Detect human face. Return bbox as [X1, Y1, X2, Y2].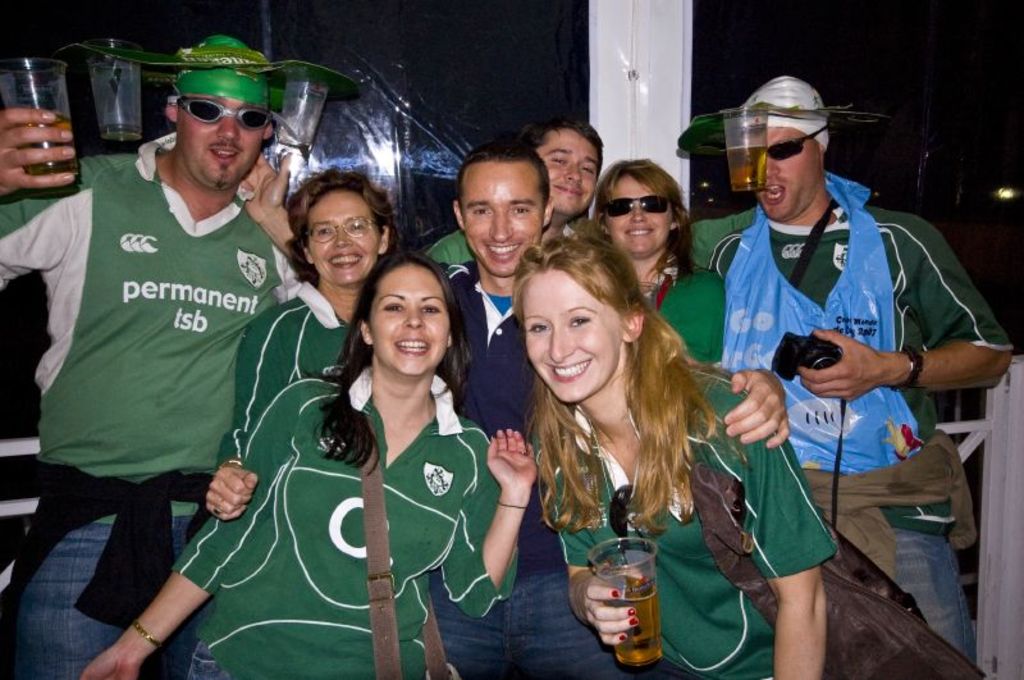
[183, 96, 268, 184].
